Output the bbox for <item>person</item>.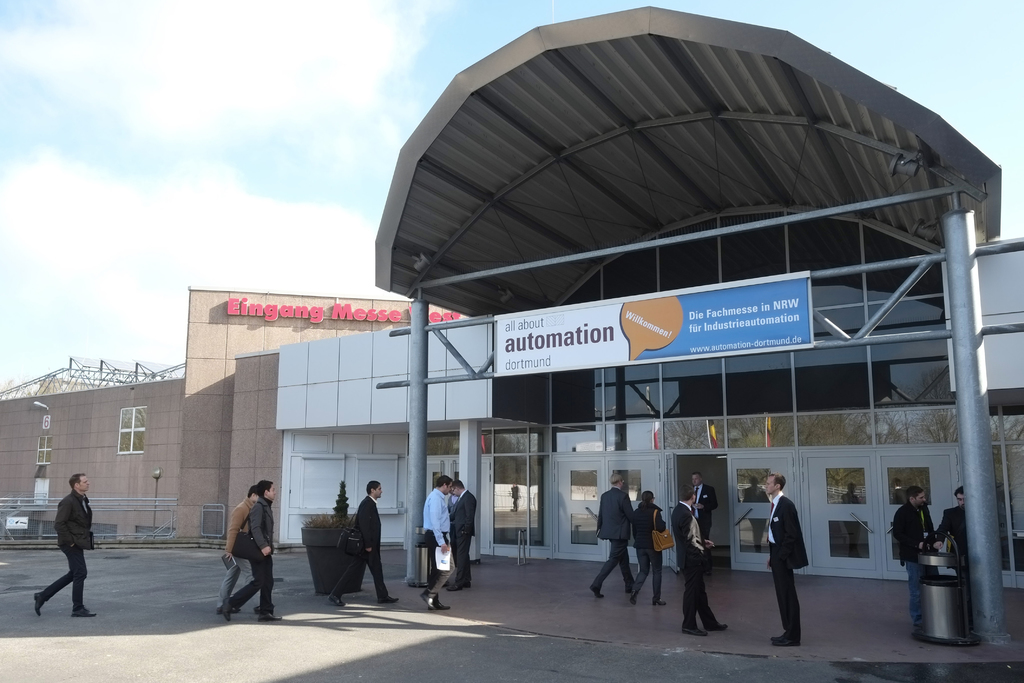
(x1=893, y1=486, x2=938, y2=643).
